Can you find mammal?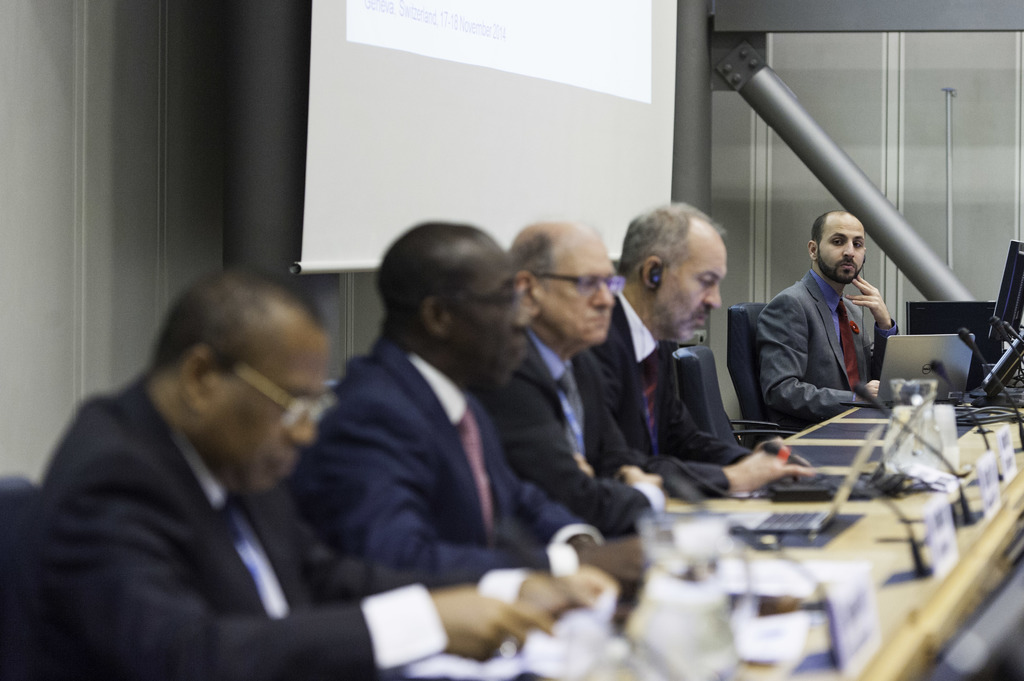
Yes, bounding box: Rect(590, 198, 813, 501).
